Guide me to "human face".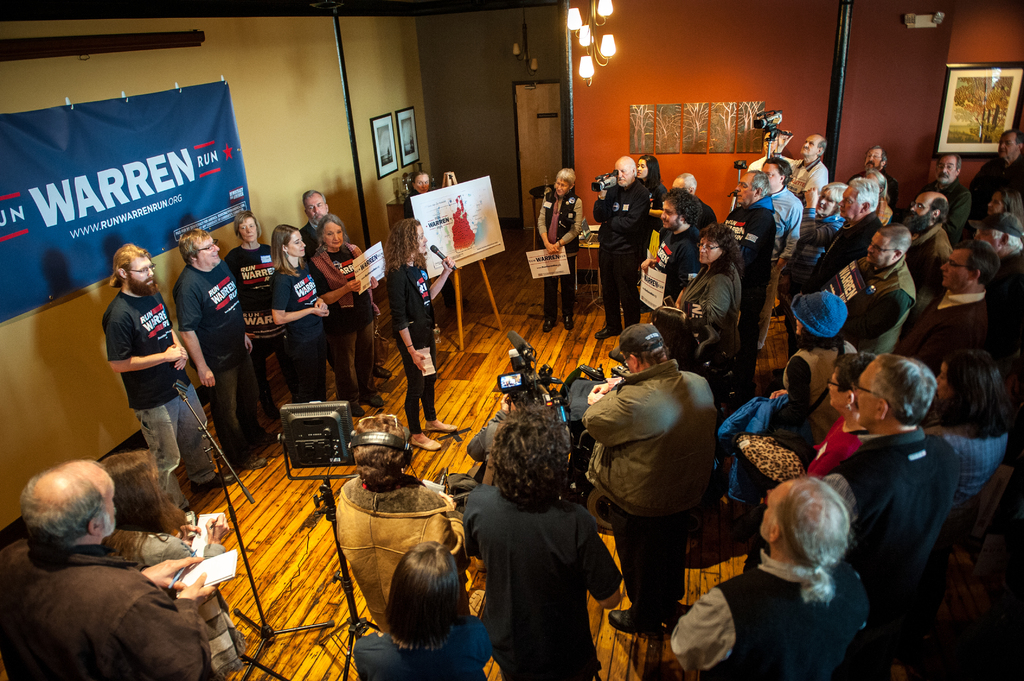
Guidance: pyautogui.locateOnScreen(800, 135, 822, 157).
